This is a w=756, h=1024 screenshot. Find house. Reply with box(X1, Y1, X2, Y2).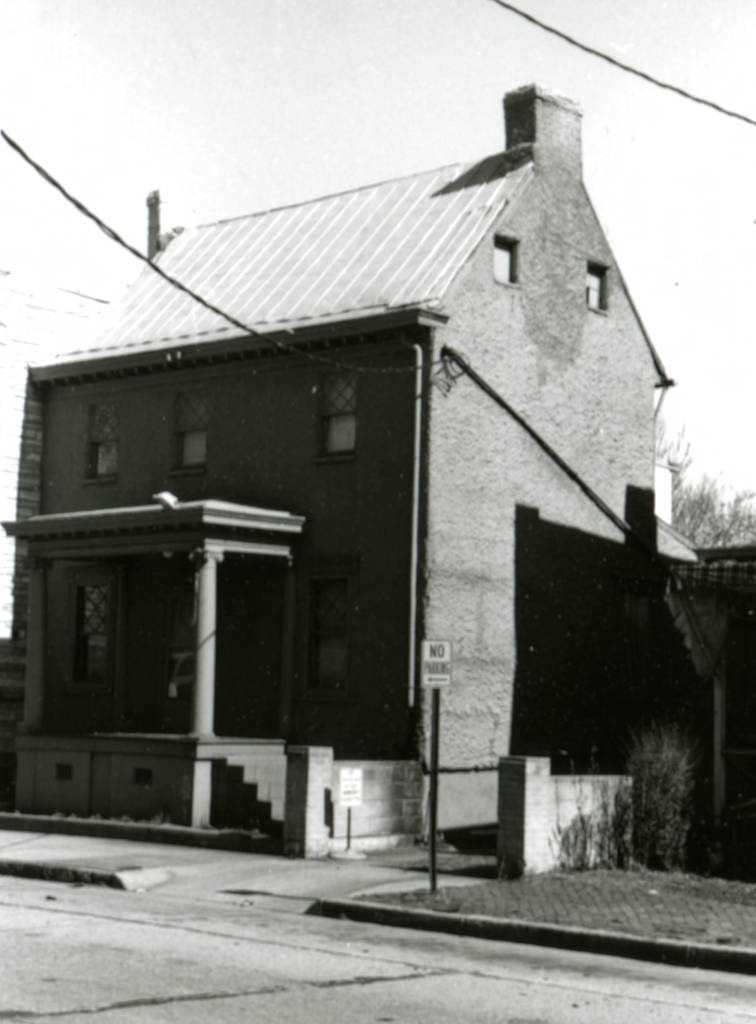
box(11, 97, 706, 891).
